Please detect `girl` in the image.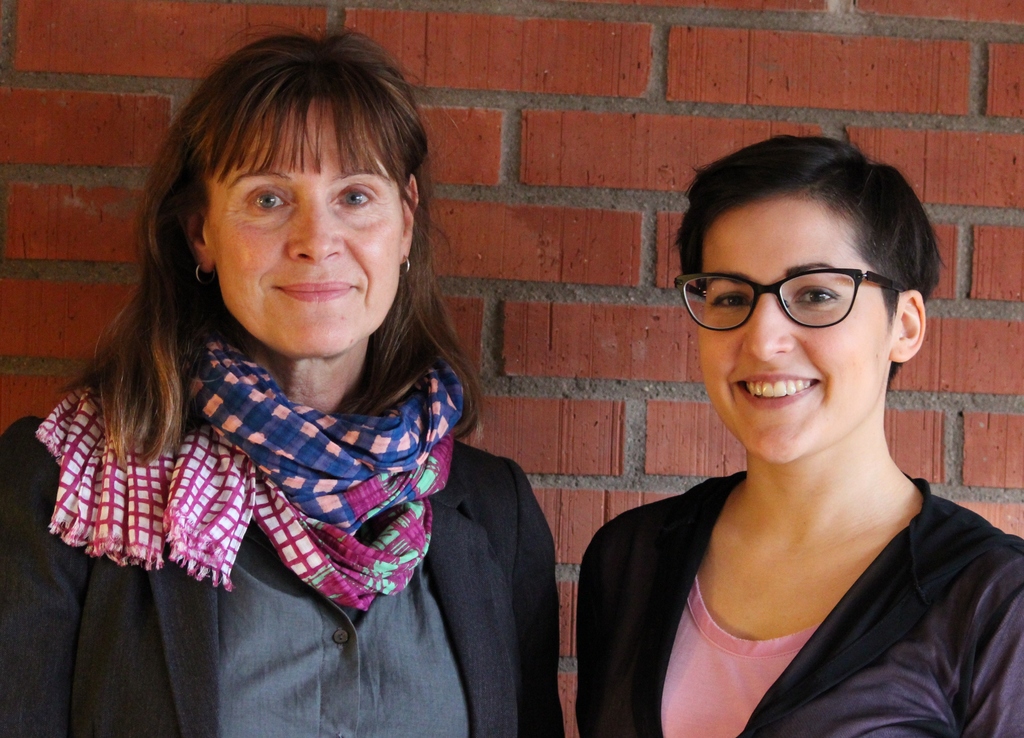
(574, 138, 1023, 737).
